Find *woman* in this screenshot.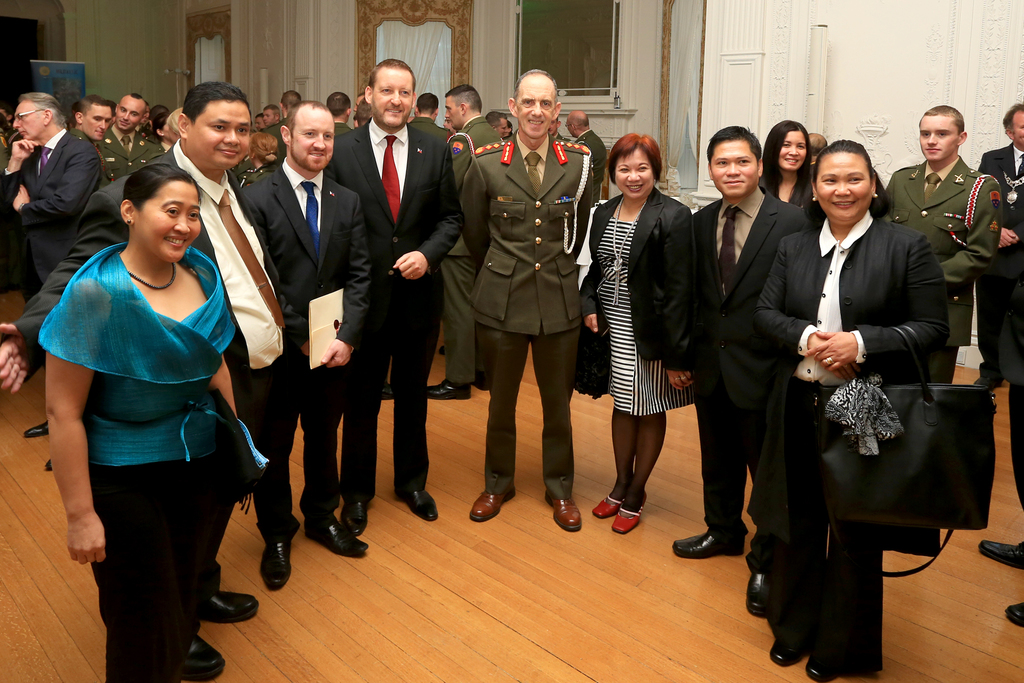
The bounding box for *woman* is rect(748, 142, 951, 682).
